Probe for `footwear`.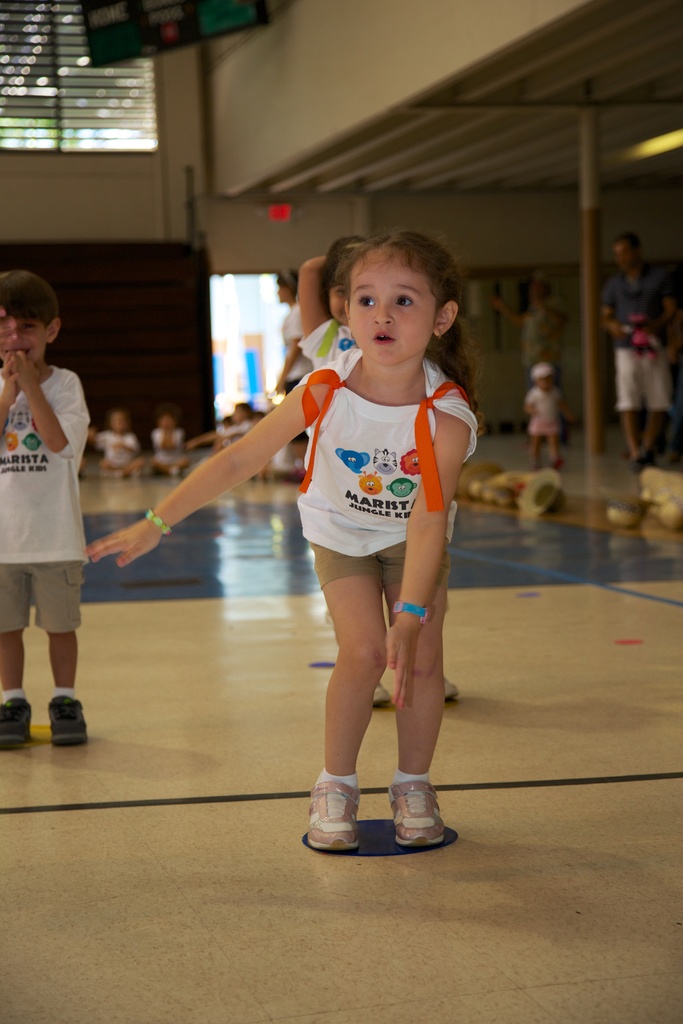
Probe result: l=46, t=698, r=94, b=750.
